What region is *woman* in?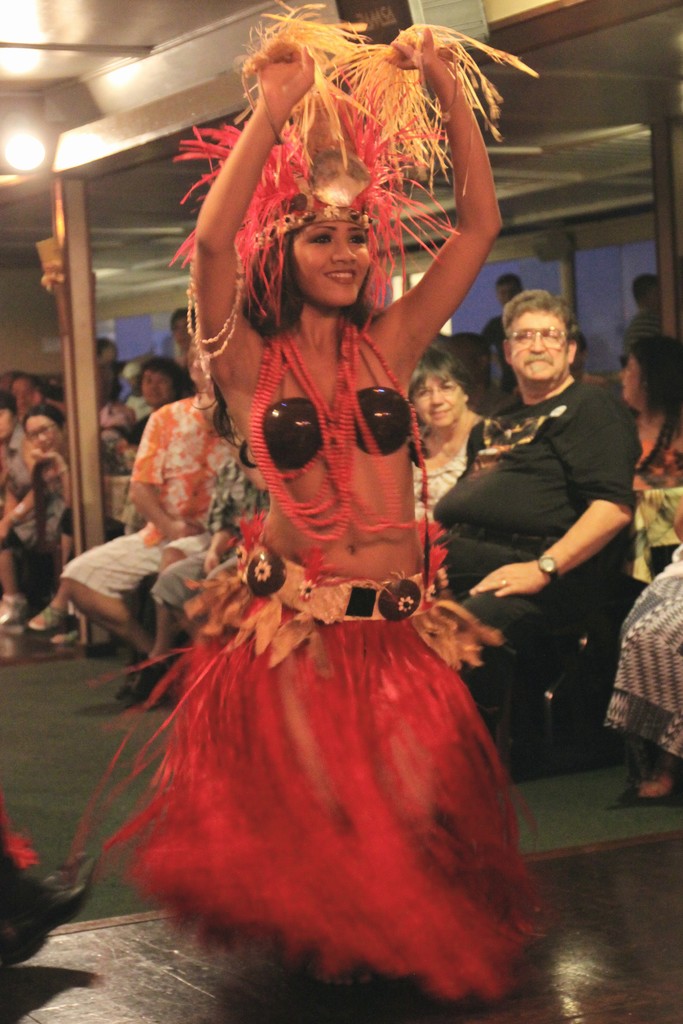
box=[57, 23, 547, 990].
